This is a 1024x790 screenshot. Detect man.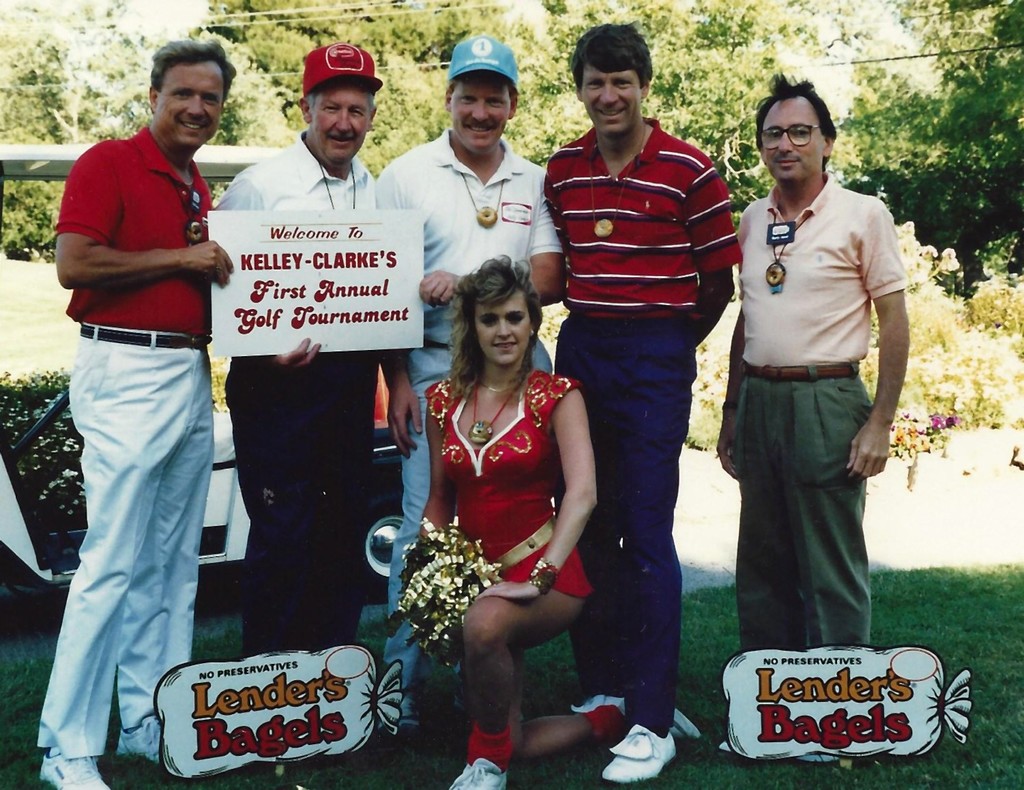
box=[35, 36, 235, 789].
